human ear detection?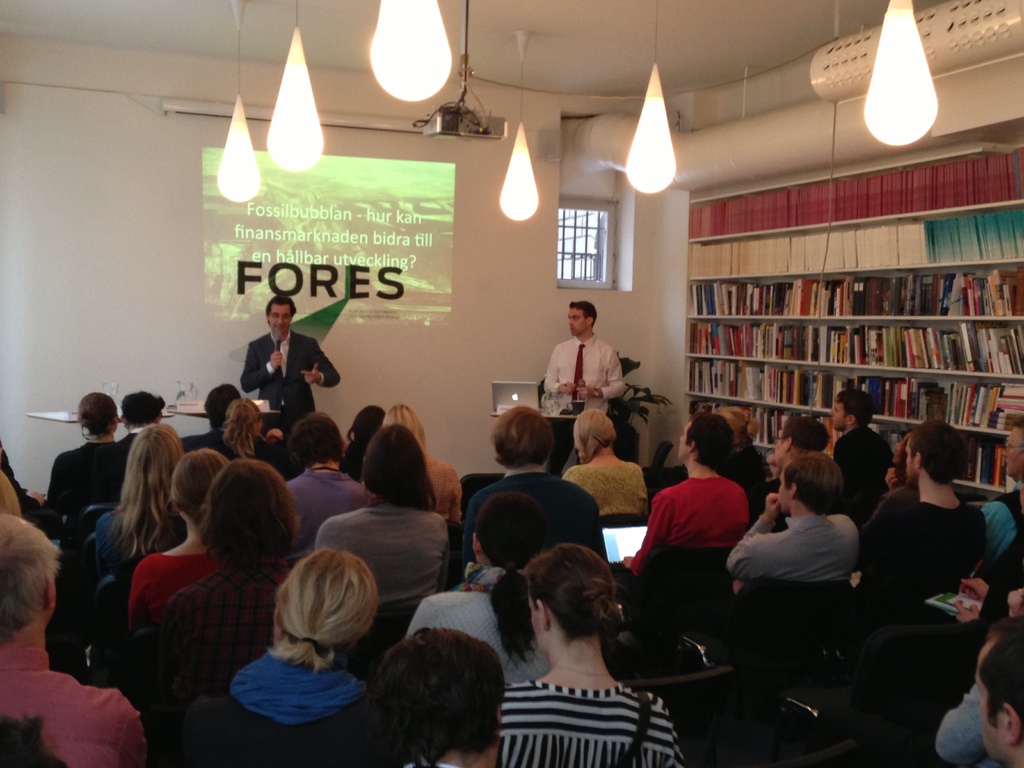
273:604:283:627
